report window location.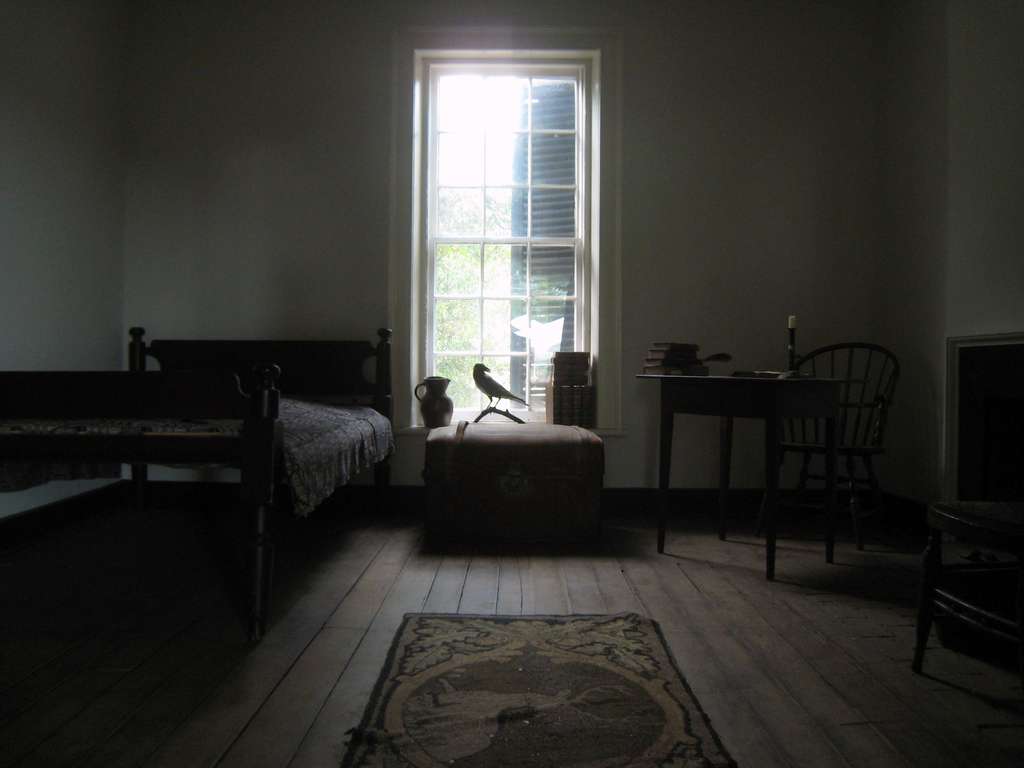
Report: {"left": 385, "top": 13, "right": 614, "bottom": 417}.
